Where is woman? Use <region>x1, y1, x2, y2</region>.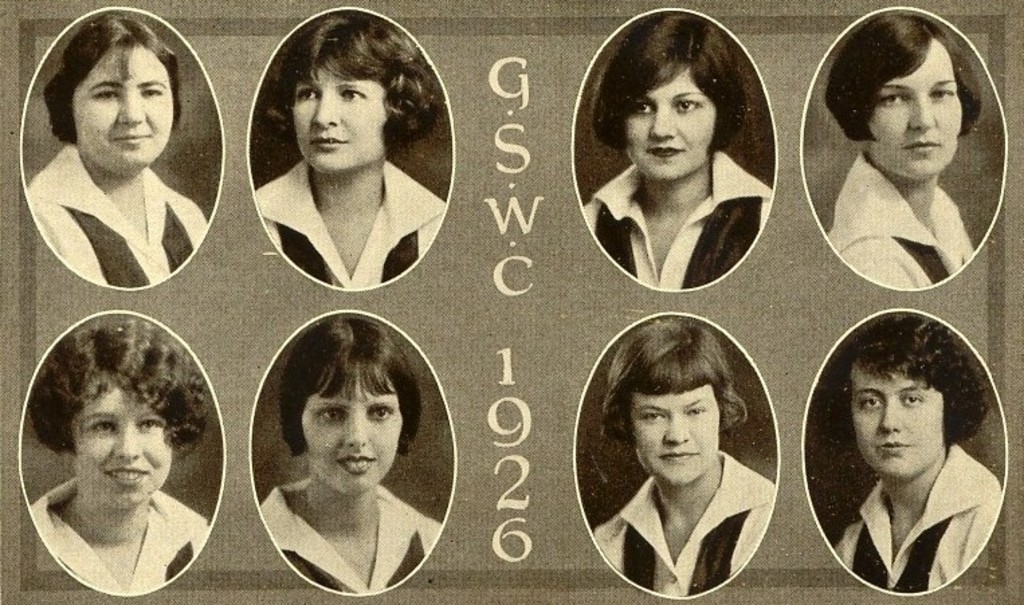
<region>256, 306, 444, 598</region>.
